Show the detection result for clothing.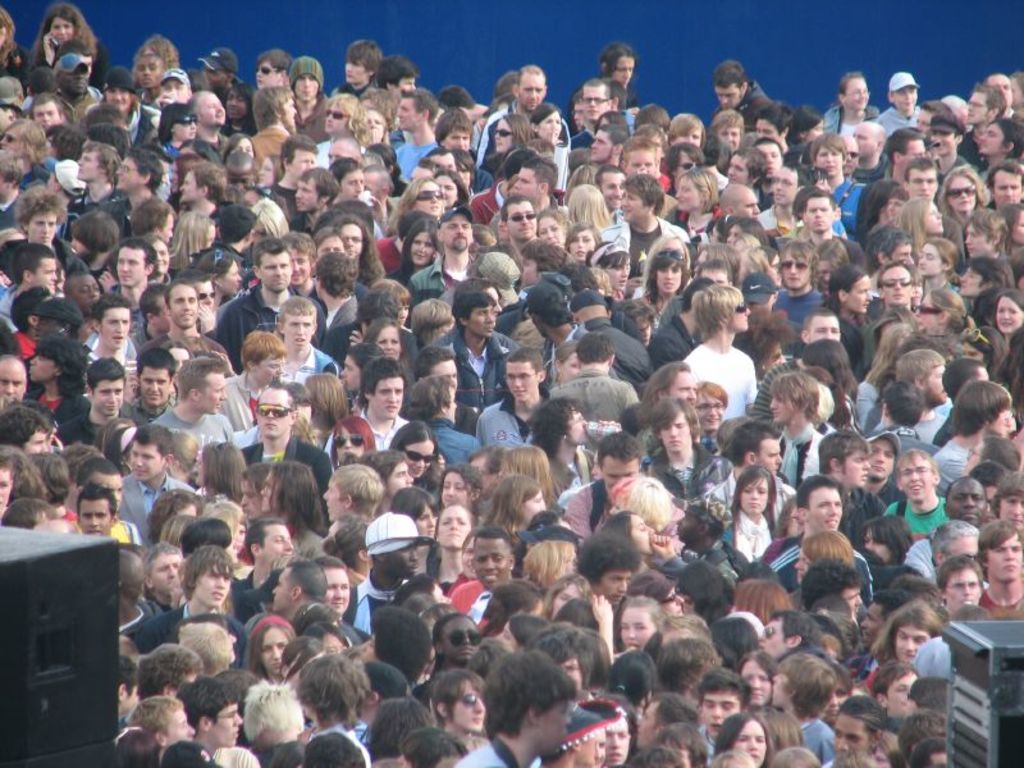
<box>293,95,323,133</box>.
